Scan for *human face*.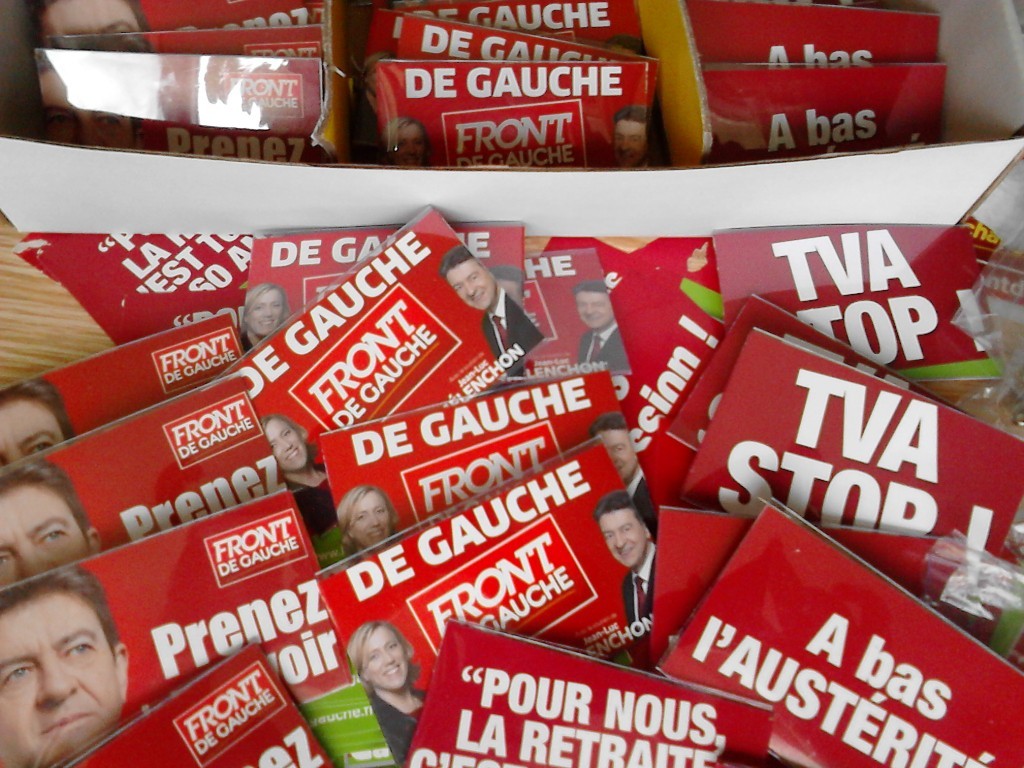
Scan result: Rect(609, 516, 648, 565).
